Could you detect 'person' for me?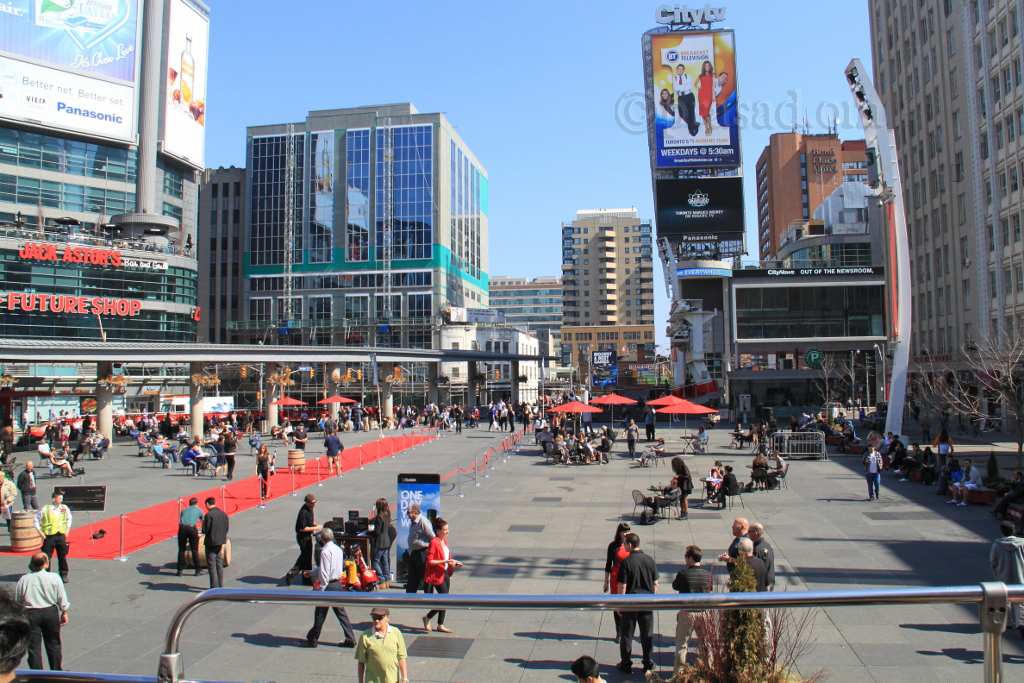
Detection result: x1=676 y1=453 x2=695 y2=520.
